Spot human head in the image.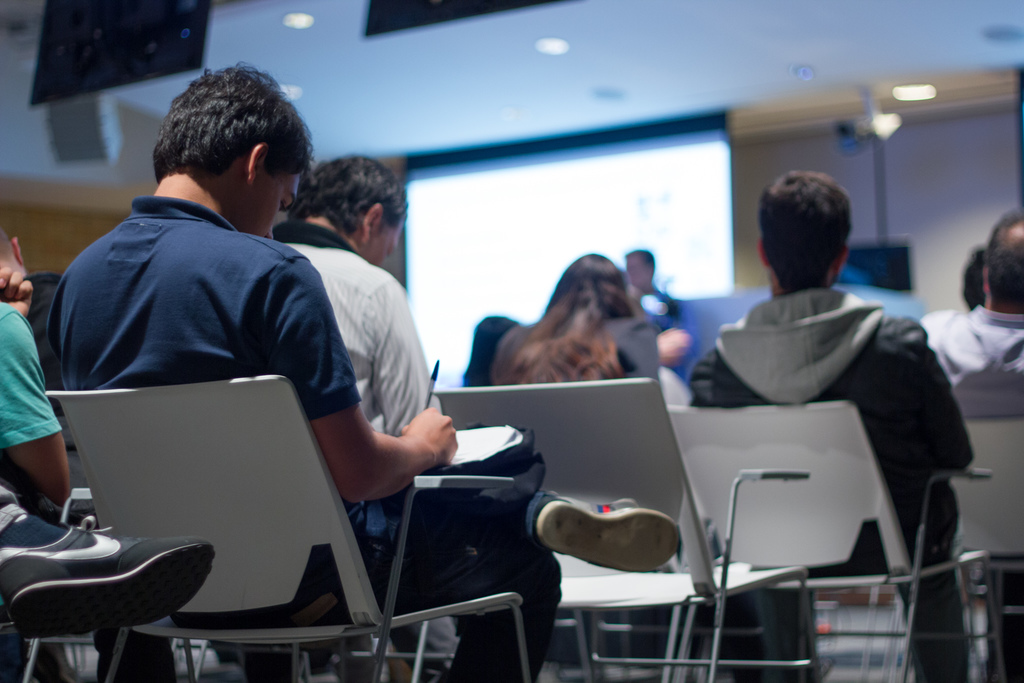
human head found at [left=625, top=250, right=657, bottom=290].
